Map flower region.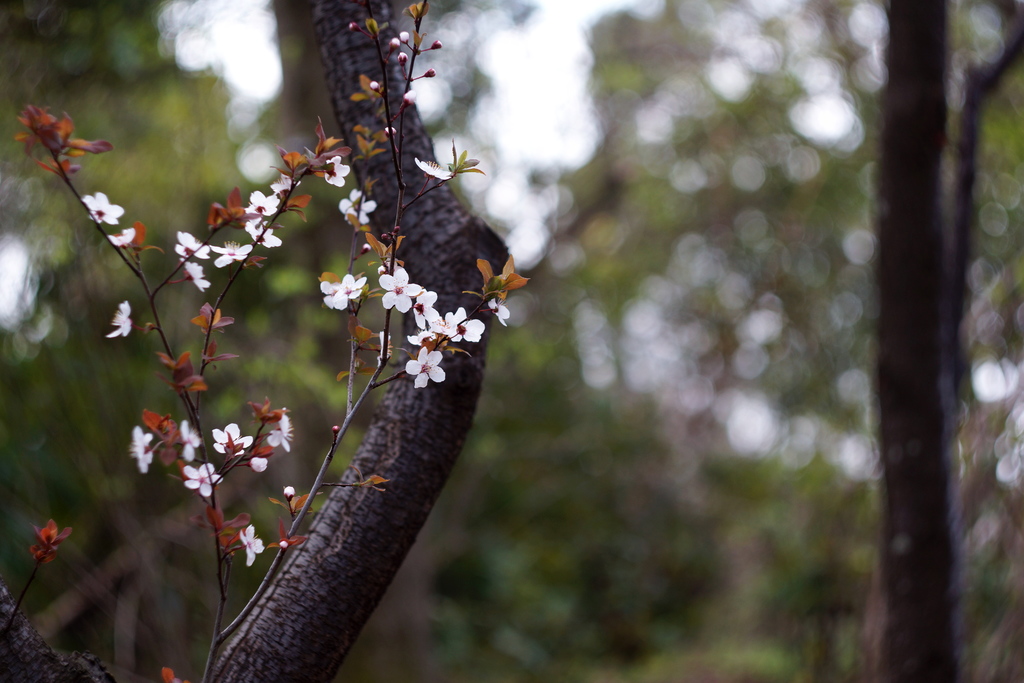
Mapped to 109, 226, 136, 252.
